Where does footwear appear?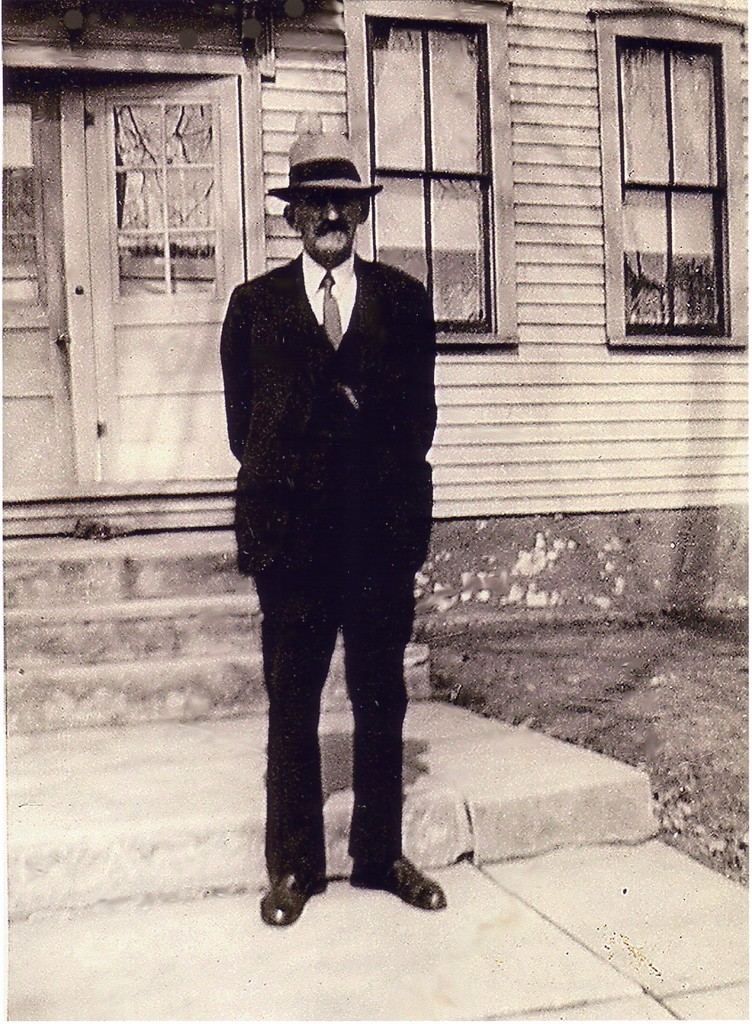
Appears at l=257, t=875, r=329, b=929.
